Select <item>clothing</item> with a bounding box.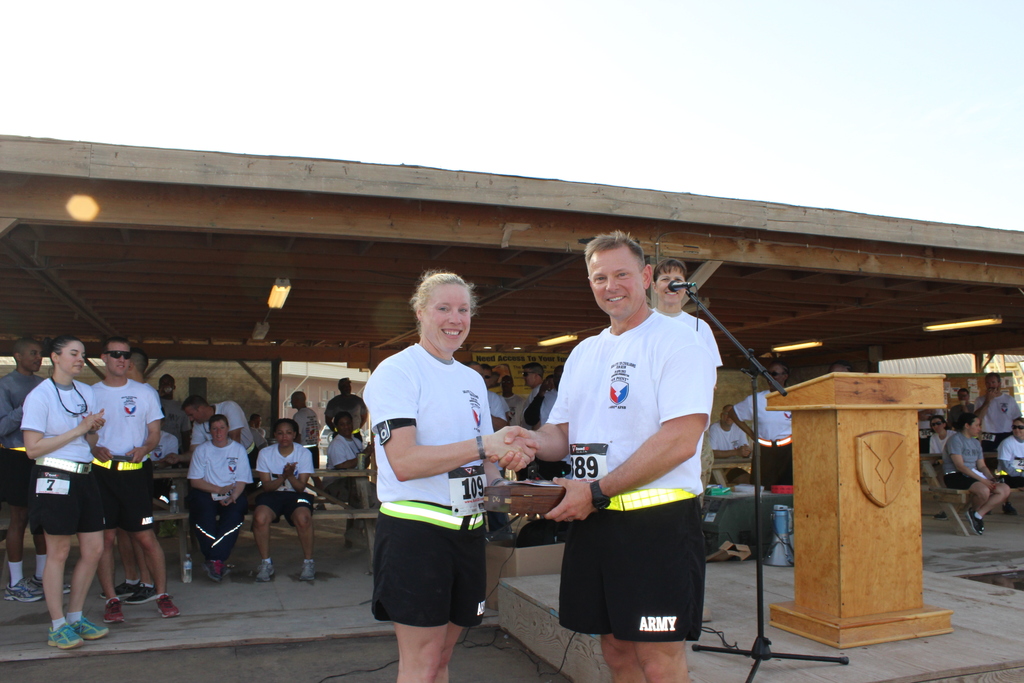
l=145, t=384, r=158, b=395.
